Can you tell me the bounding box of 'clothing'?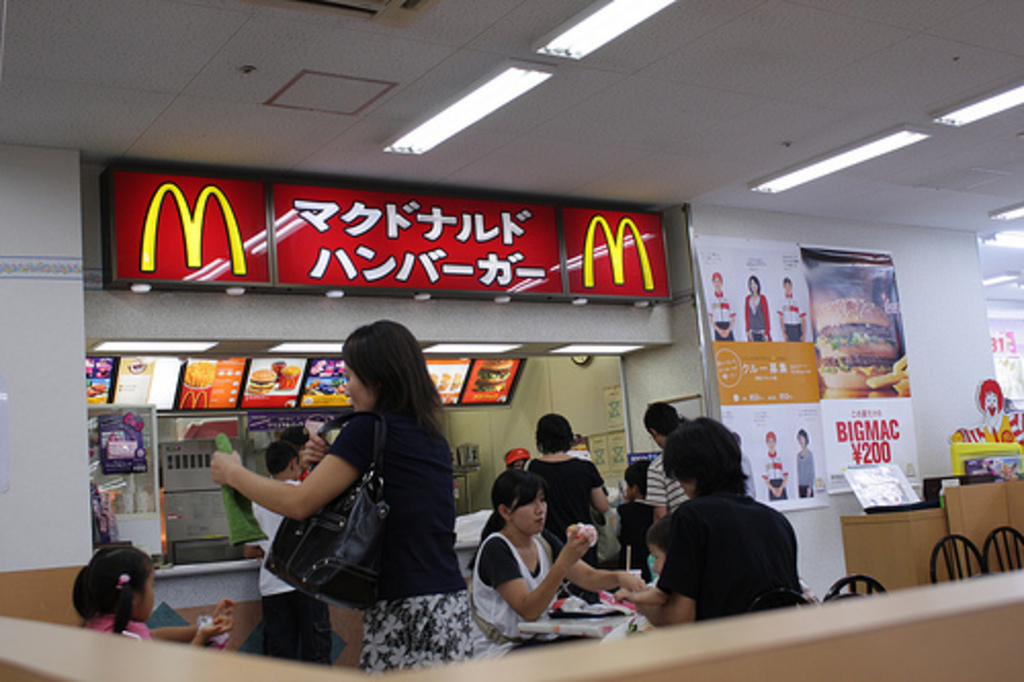
797:449:815:496.
